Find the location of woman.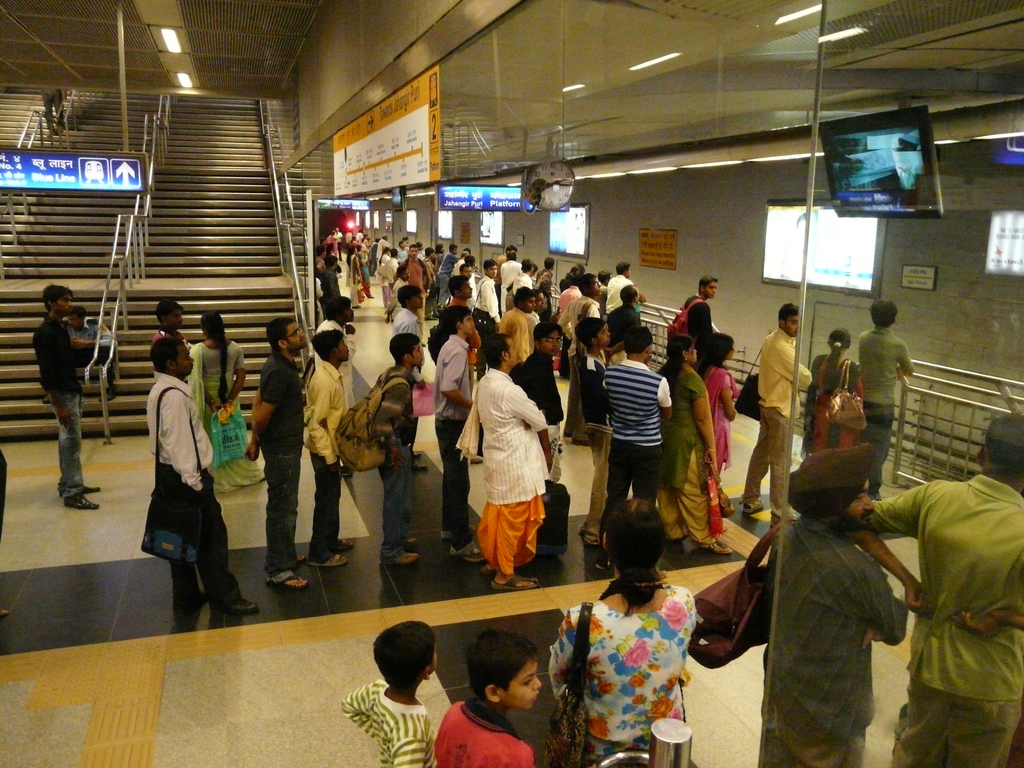
Location: box=[186, 311, 267, 493].
